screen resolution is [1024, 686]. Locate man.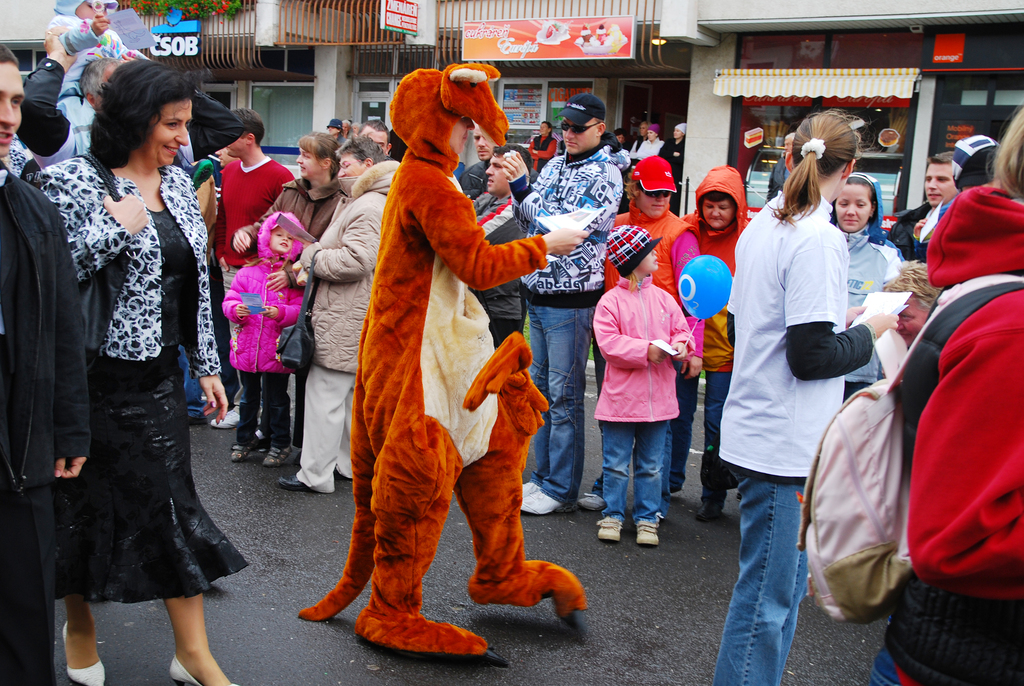
x1=359 y1=119 x2=396 y2=158.
